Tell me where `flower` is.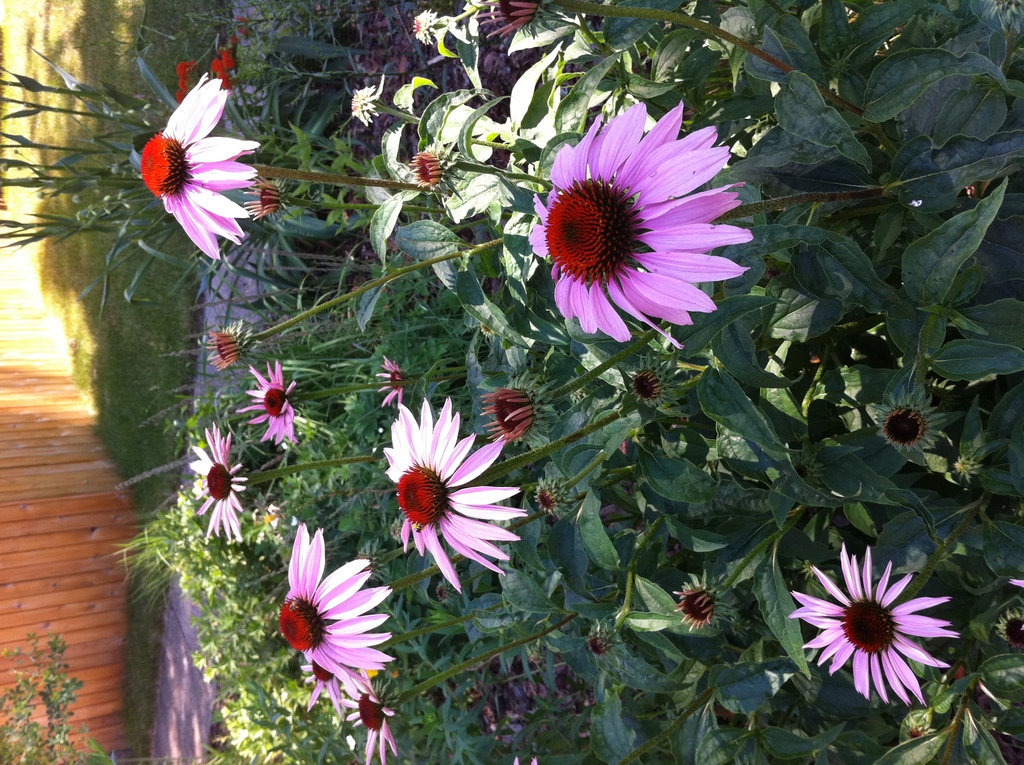
`flower` is at 344, 680, 397, 764.
